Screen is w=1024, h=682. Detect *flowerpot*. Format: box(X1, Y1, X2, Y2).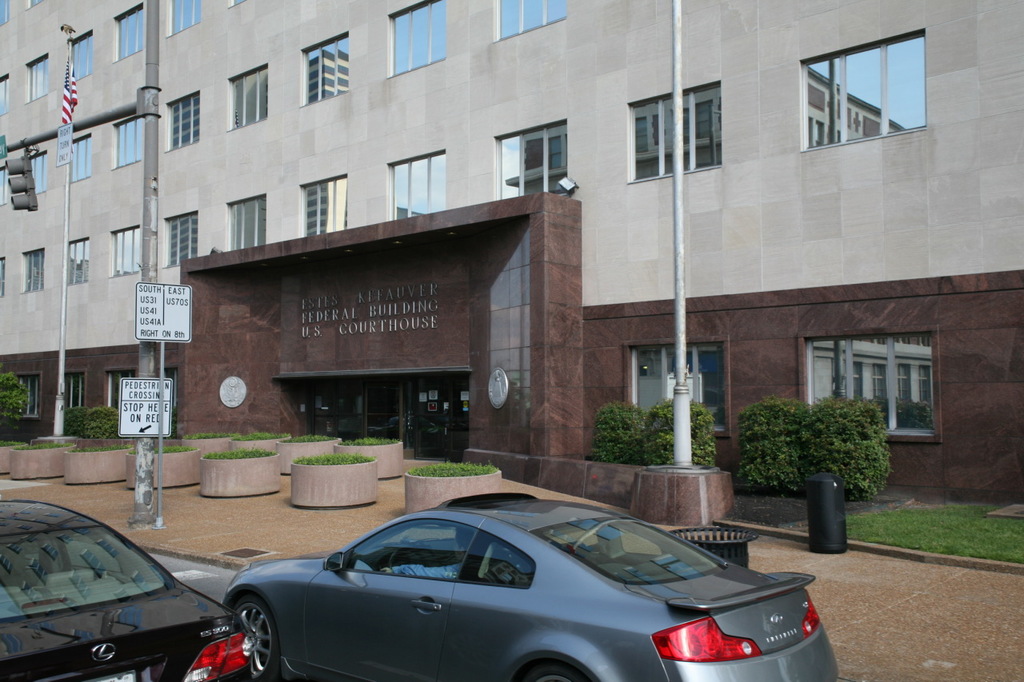
box(128, 441, 202, 489).
